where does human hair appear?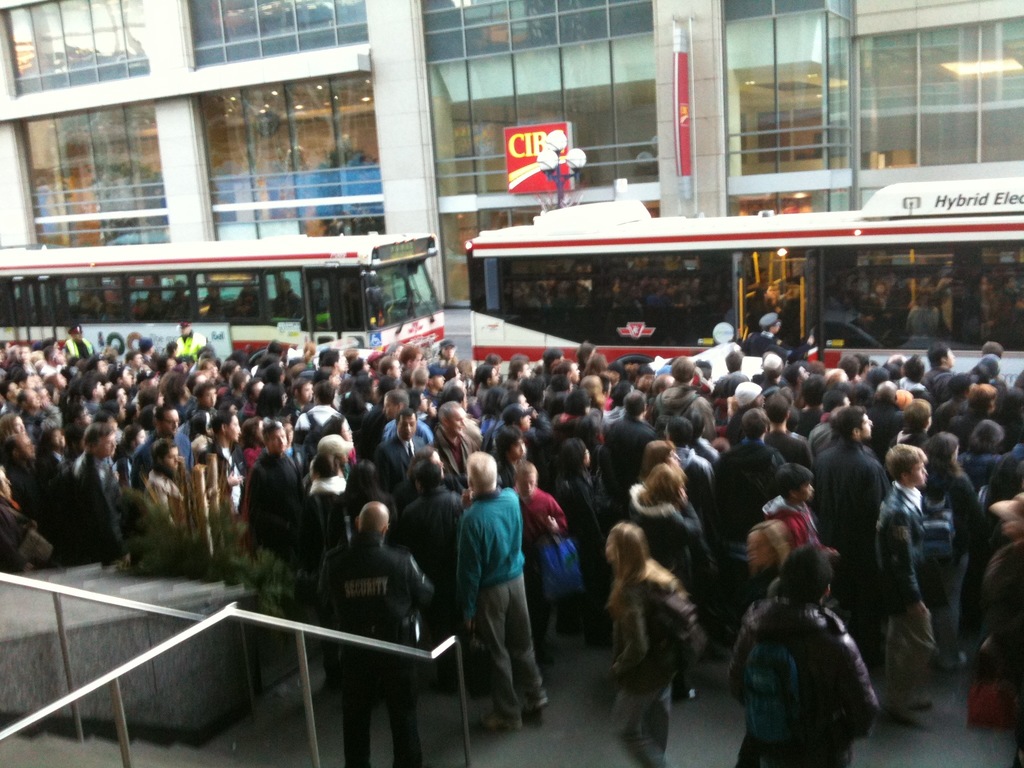
Appears at 968/378/995/419.
